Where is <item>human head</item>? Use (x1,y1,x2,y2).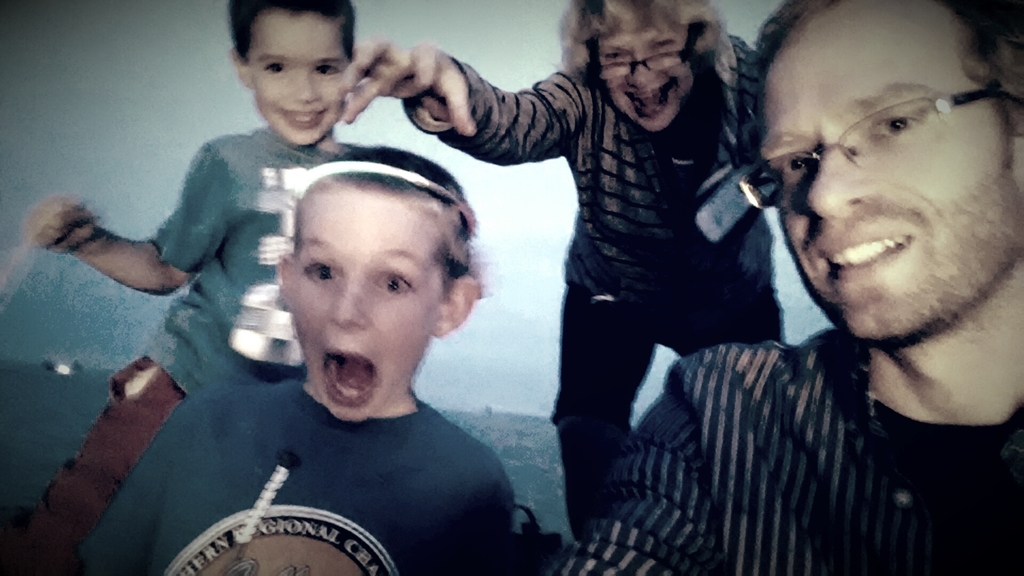
(229,0,351,147).
